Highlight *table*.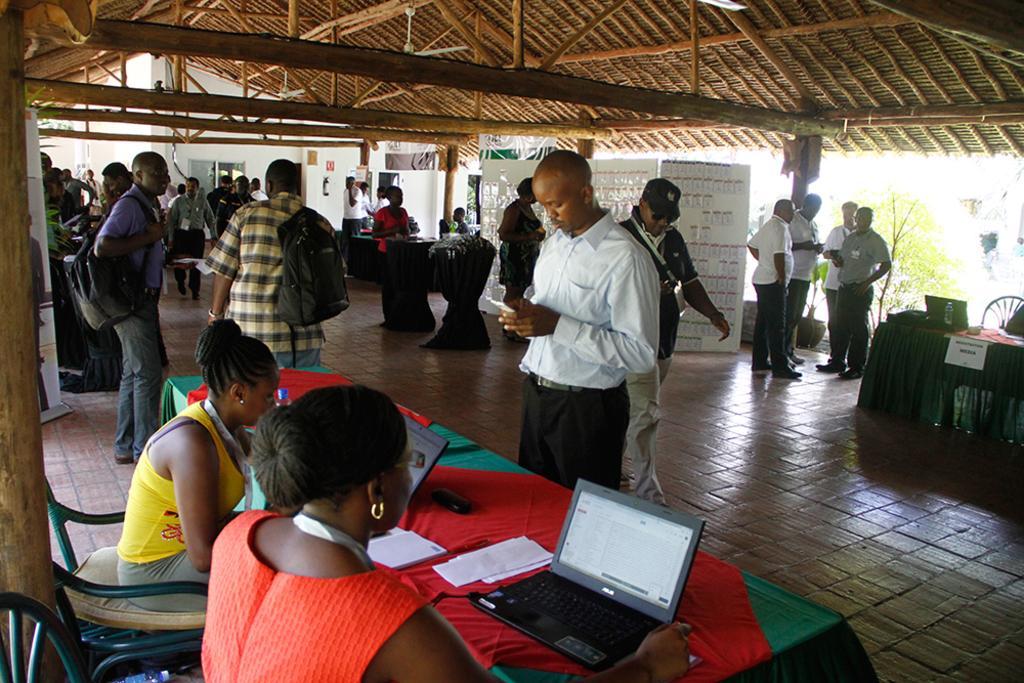
Highlighted region: <bbox>163, 366, 878, 682</bbox>.
